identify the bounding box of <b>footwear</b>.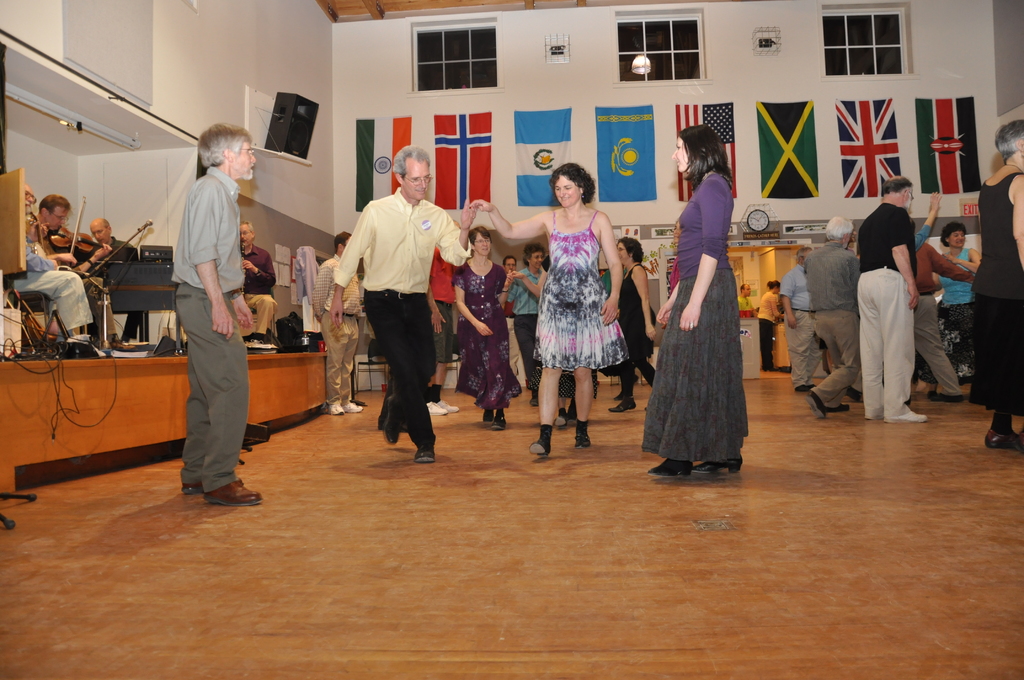
rect(609, 400, 636, 410).
